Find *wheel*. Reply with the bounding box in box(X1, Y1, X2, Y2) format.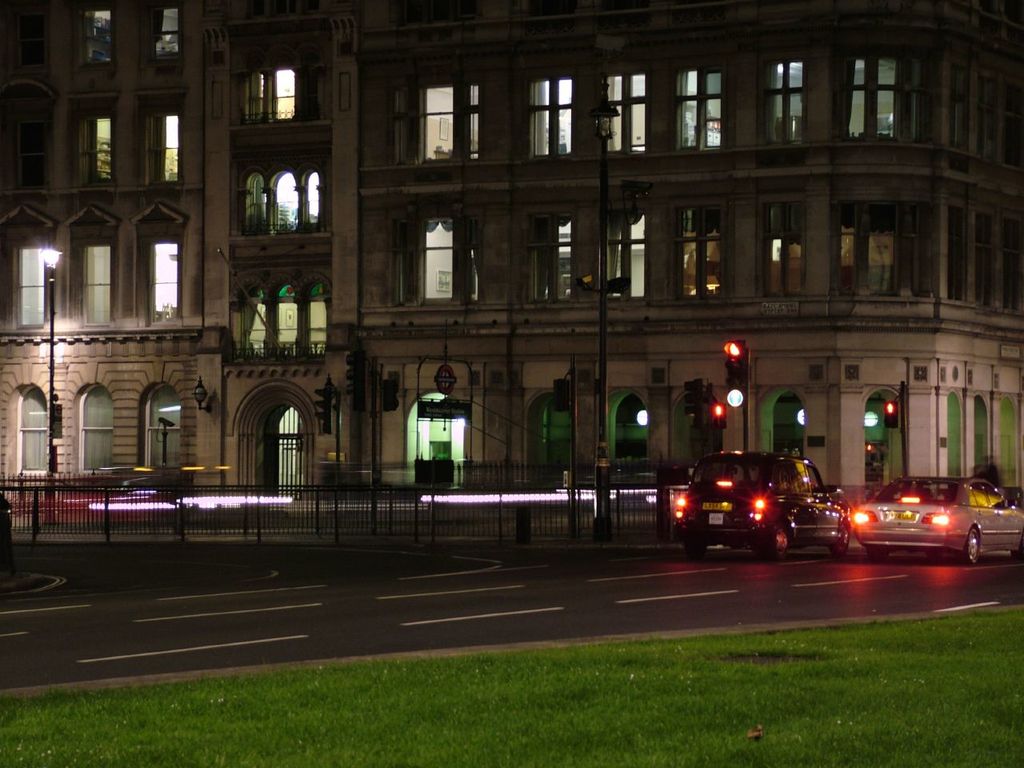
box(954, 526, 980, 566).
